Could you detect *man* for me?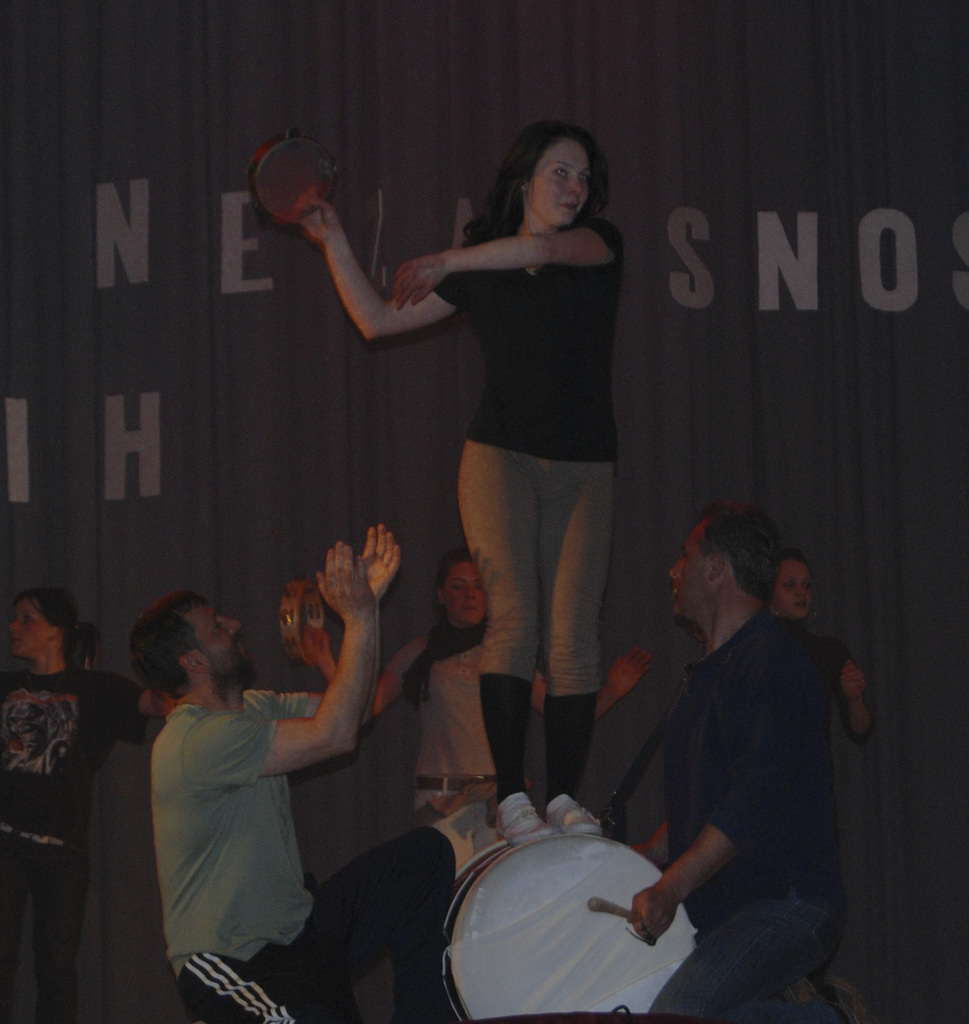
Detection result: 630:511:844:1023.
